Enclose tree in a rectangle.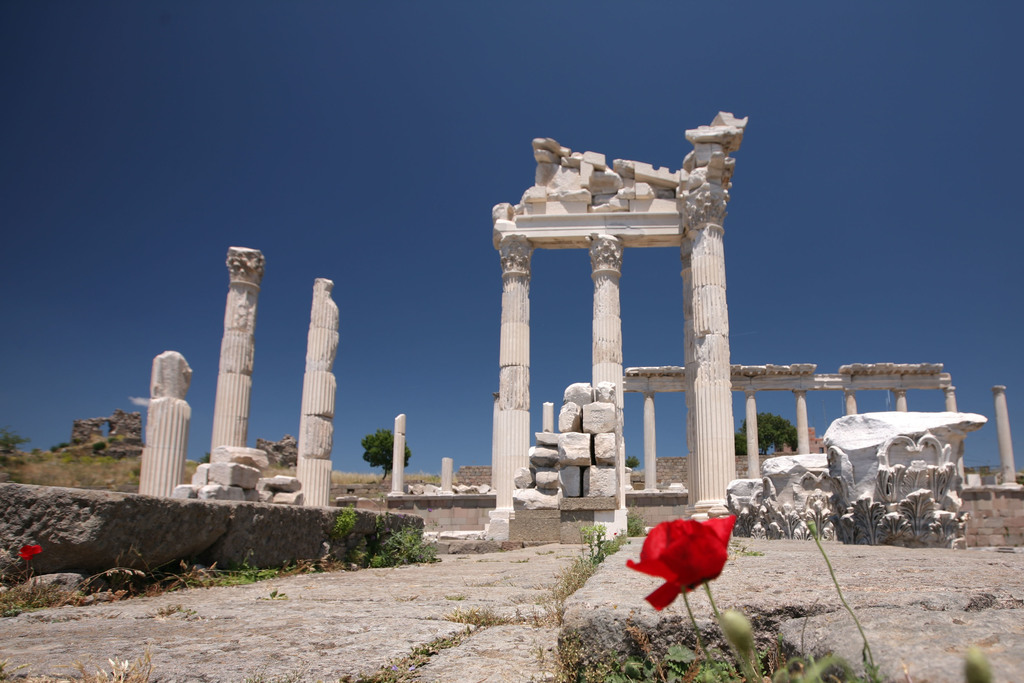
{"left": 357, "top": 427, "right": 411, "bottom": 479}.
